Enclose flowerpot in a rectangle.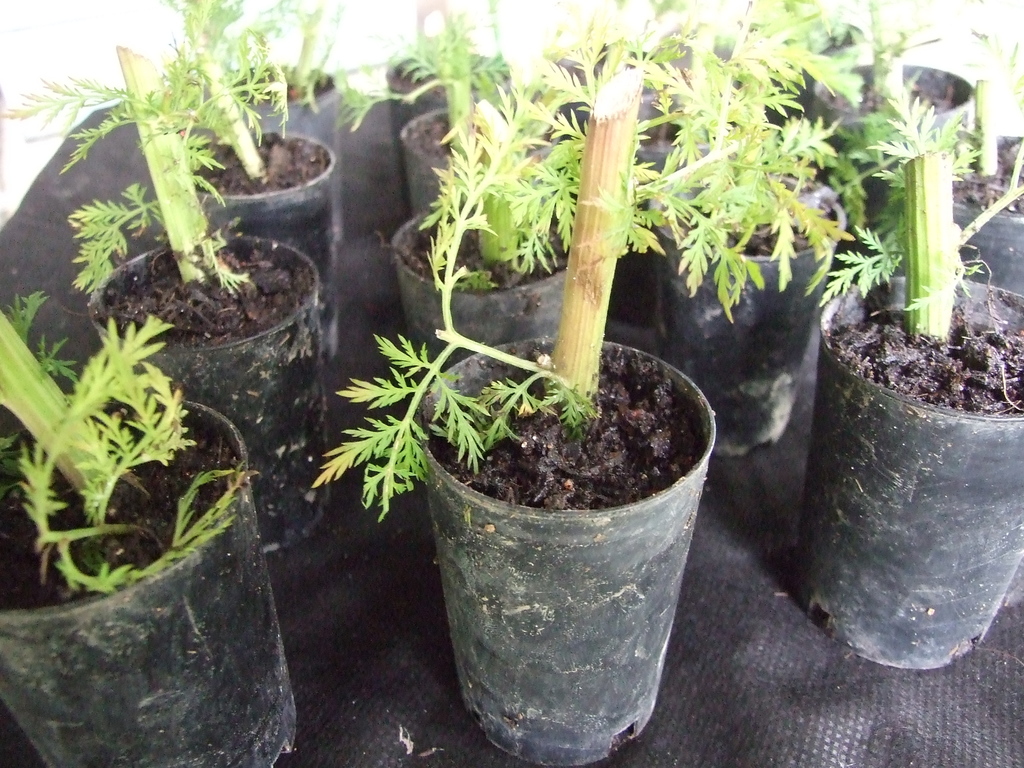
<box>413,335,716,767</box>.
